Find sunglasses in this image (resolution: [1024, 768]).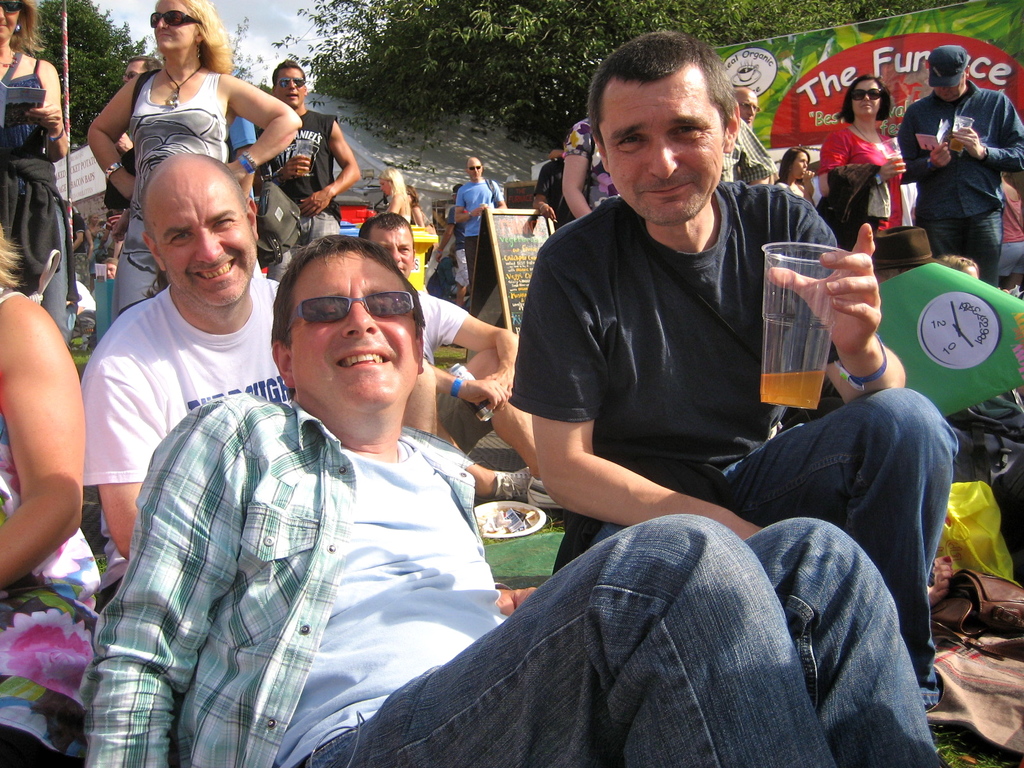
[x1=854, y1=88, x2=883, y2=102].
